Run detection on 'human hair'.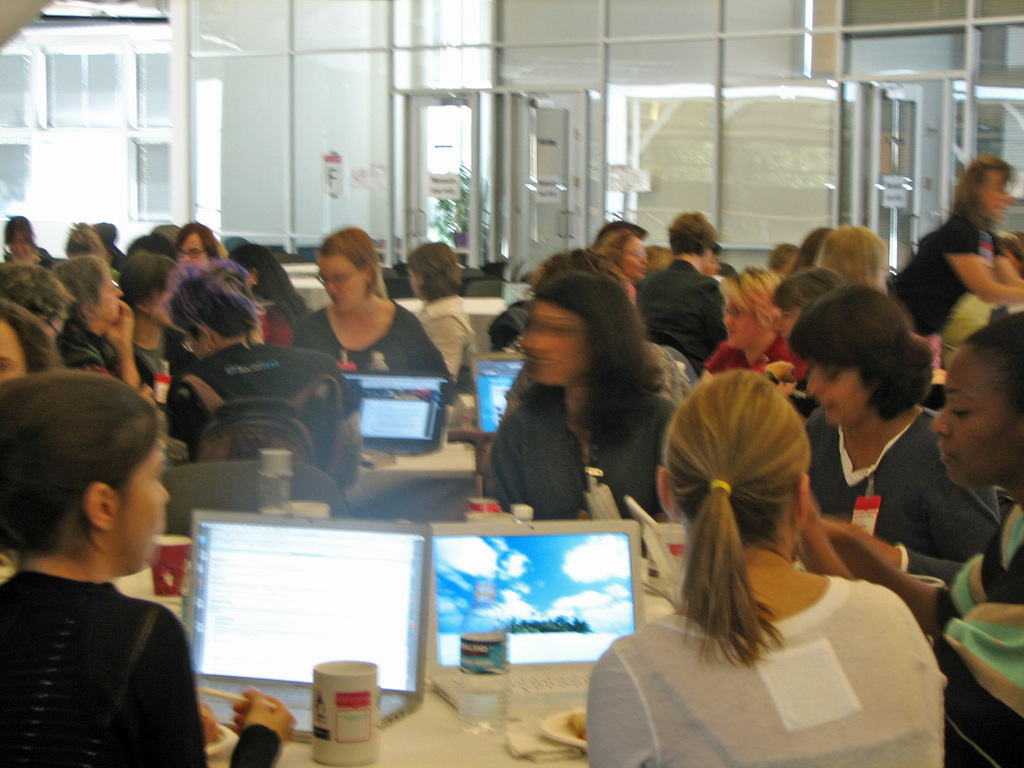
Result: bbox=(533, 269, 669, 440).
